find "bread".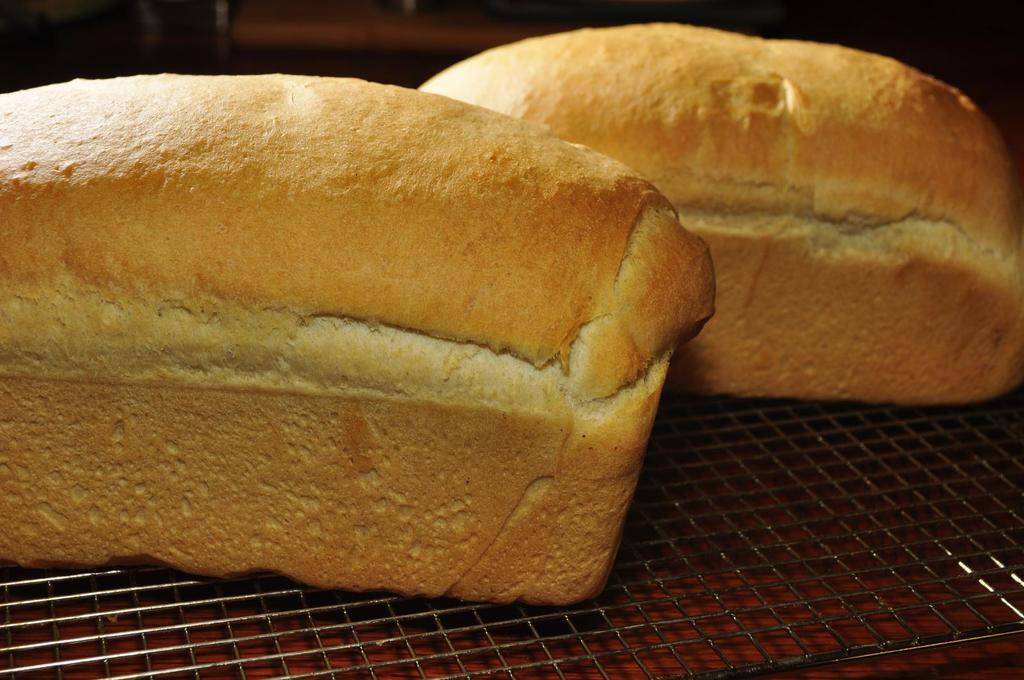
(x1=0, y1=79, x2=717, y2=602).
